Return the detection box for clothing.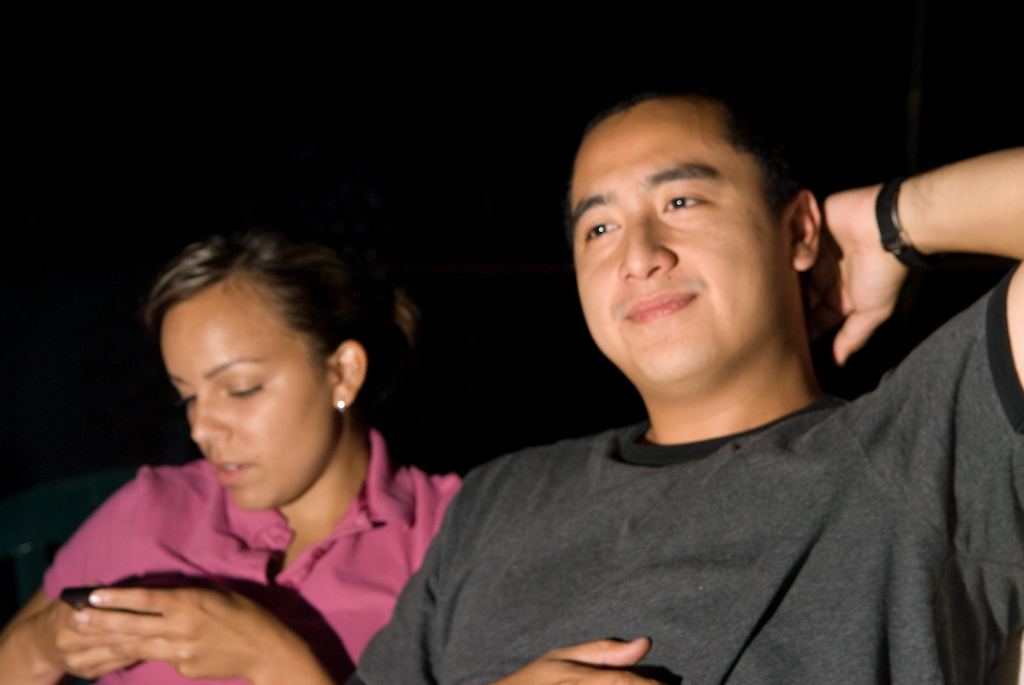
(23,449,465,680).
